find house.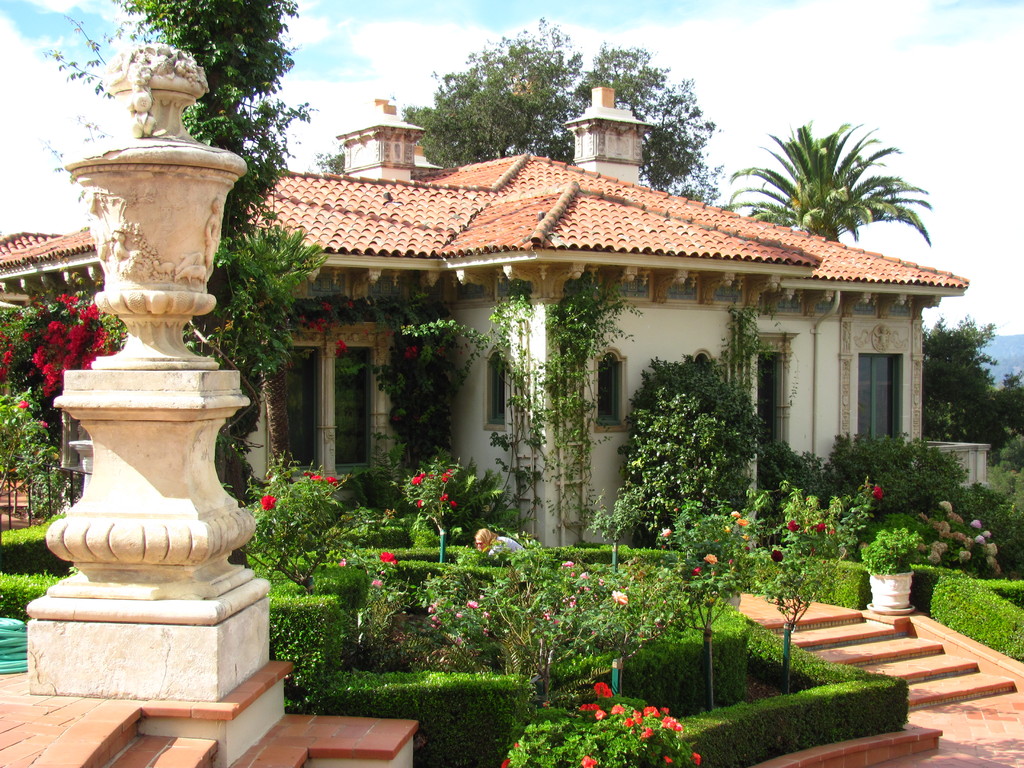
Rect(2, 81, 970, 548).
